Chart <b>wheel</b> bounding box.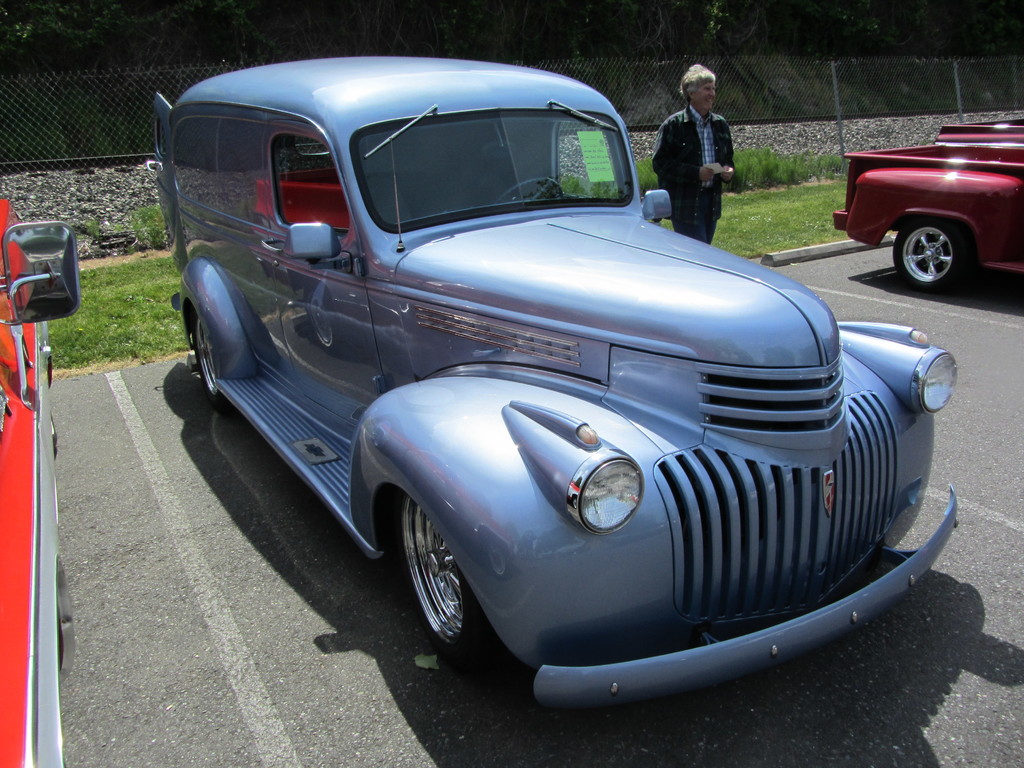
Charted: <bbox>374, 490, 489, 659</bbox>.
